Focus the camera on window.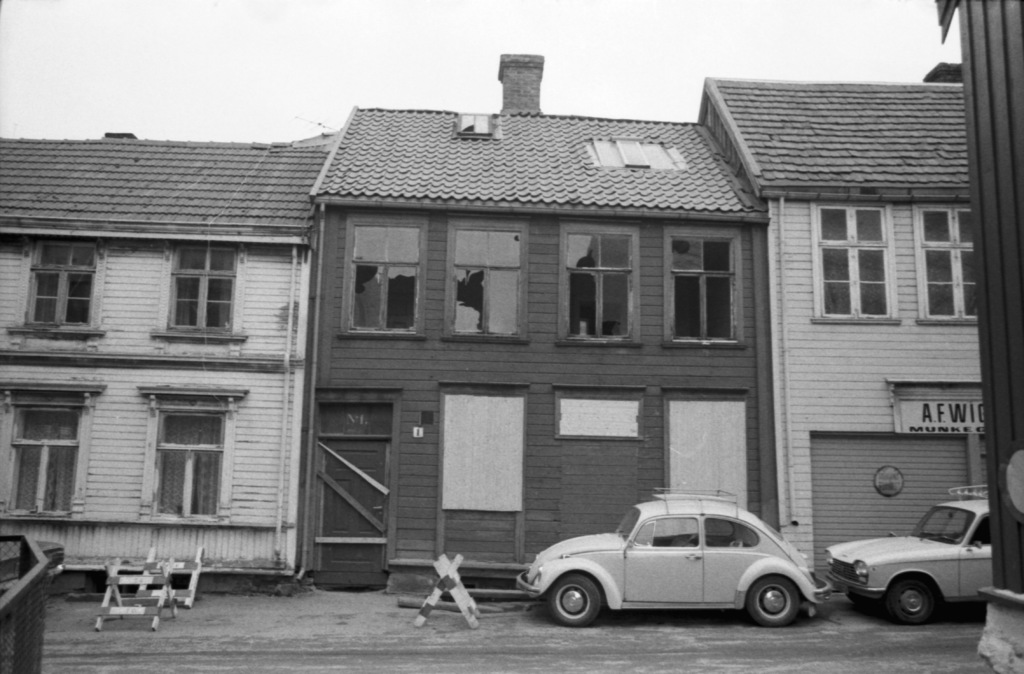
Focus region: box=[341, 221, 421, 333].
